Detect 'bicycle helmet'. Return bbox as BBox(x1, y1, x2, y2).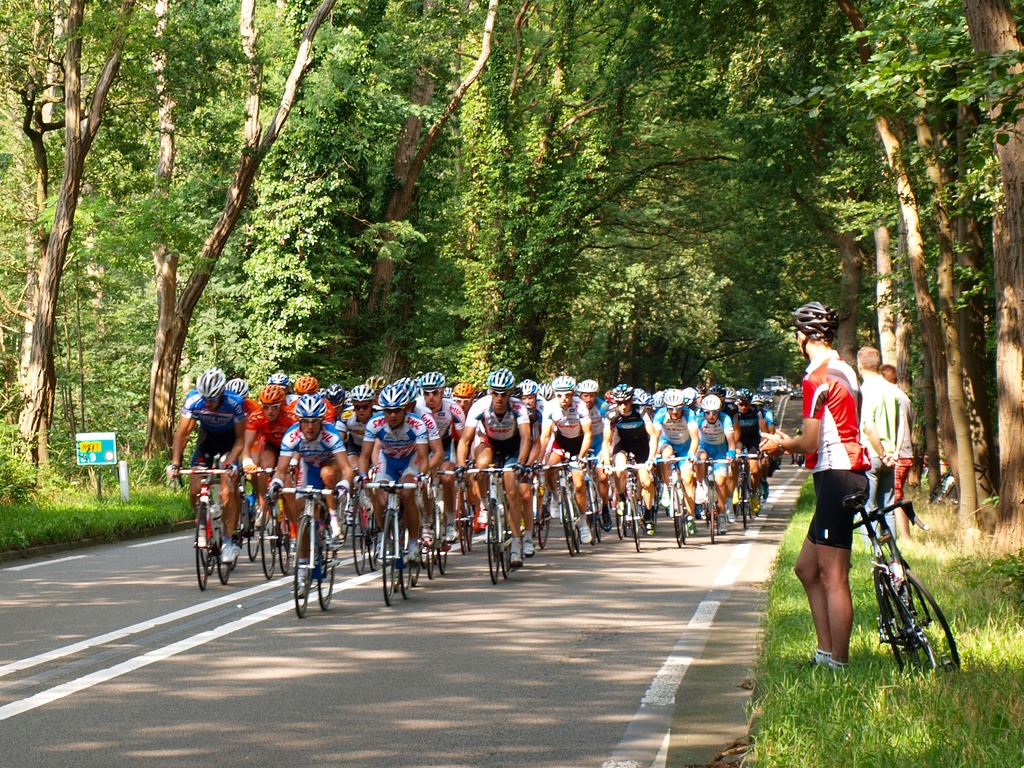
BBox(641, 393, 655, 405).
